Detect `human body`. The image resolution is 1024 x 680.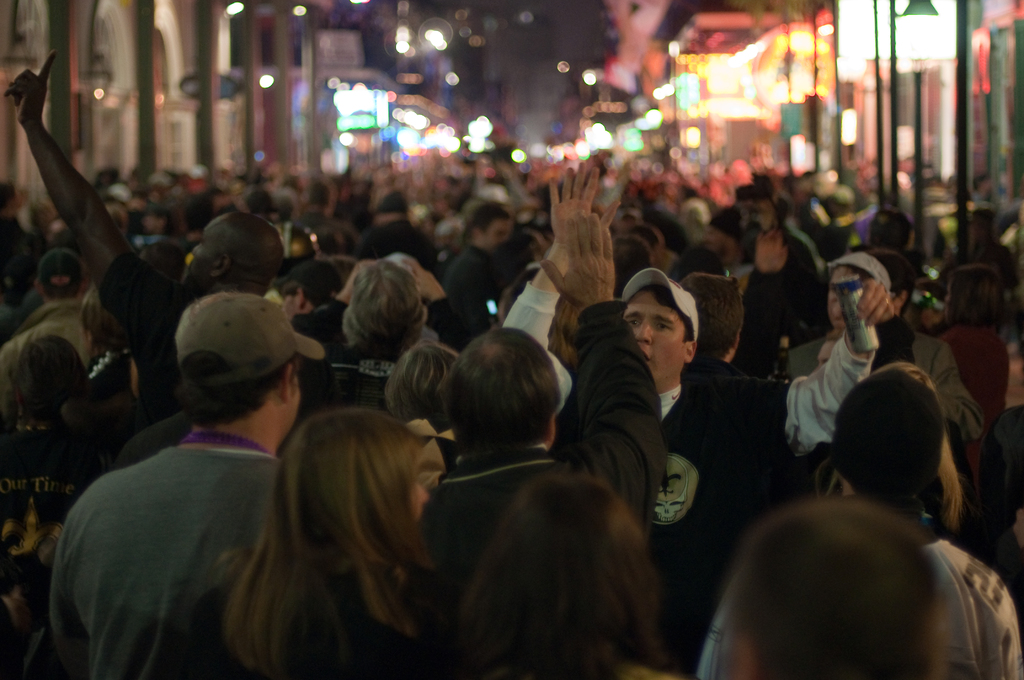
[left=74, top=268, right=347, bottom=660].
